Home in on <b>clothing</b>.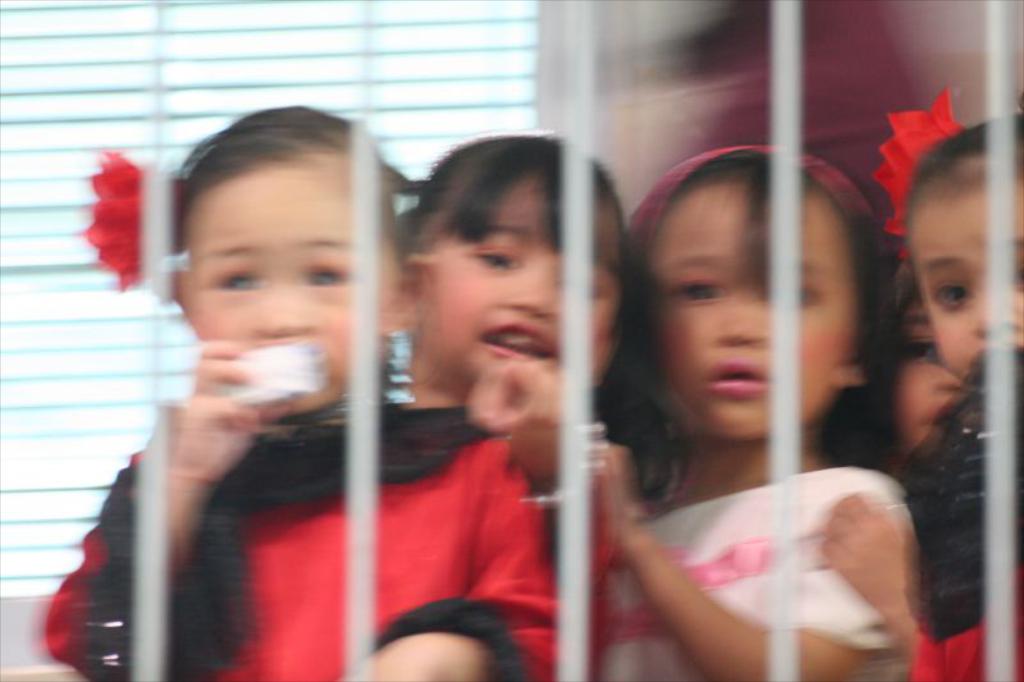
Homed in at <bbox>46, 385, 559, 681</bbox>.
